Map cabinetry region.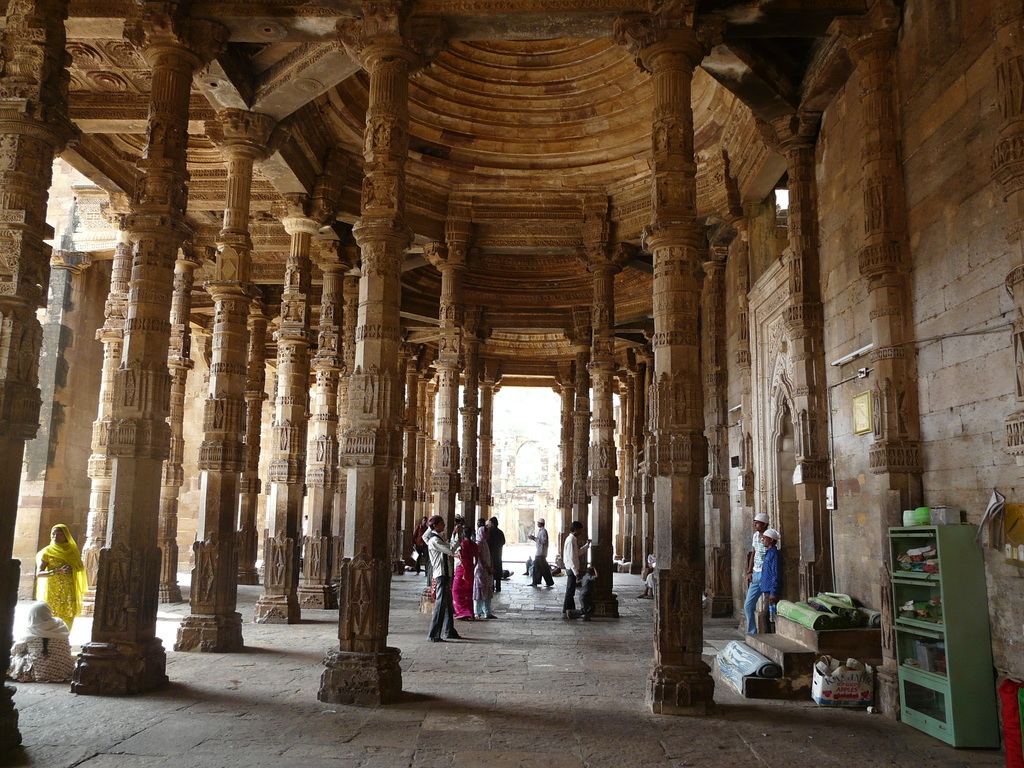
Mapped to BBox(890, 527, 1001, 753).
